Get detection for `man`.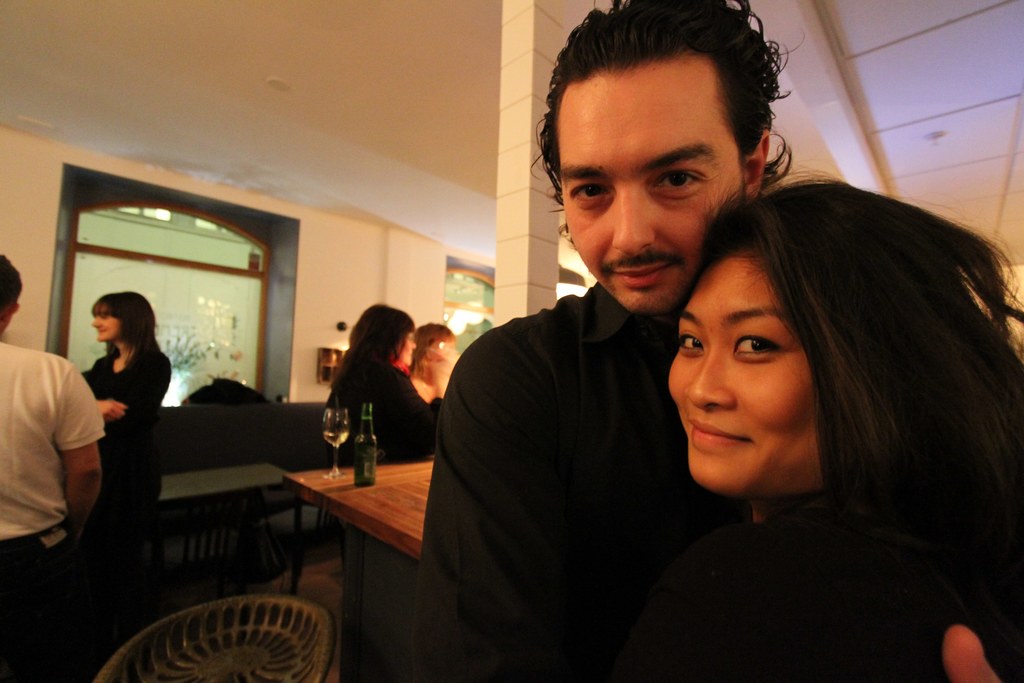
Detection: crop(415, 0, 1023, 682).
